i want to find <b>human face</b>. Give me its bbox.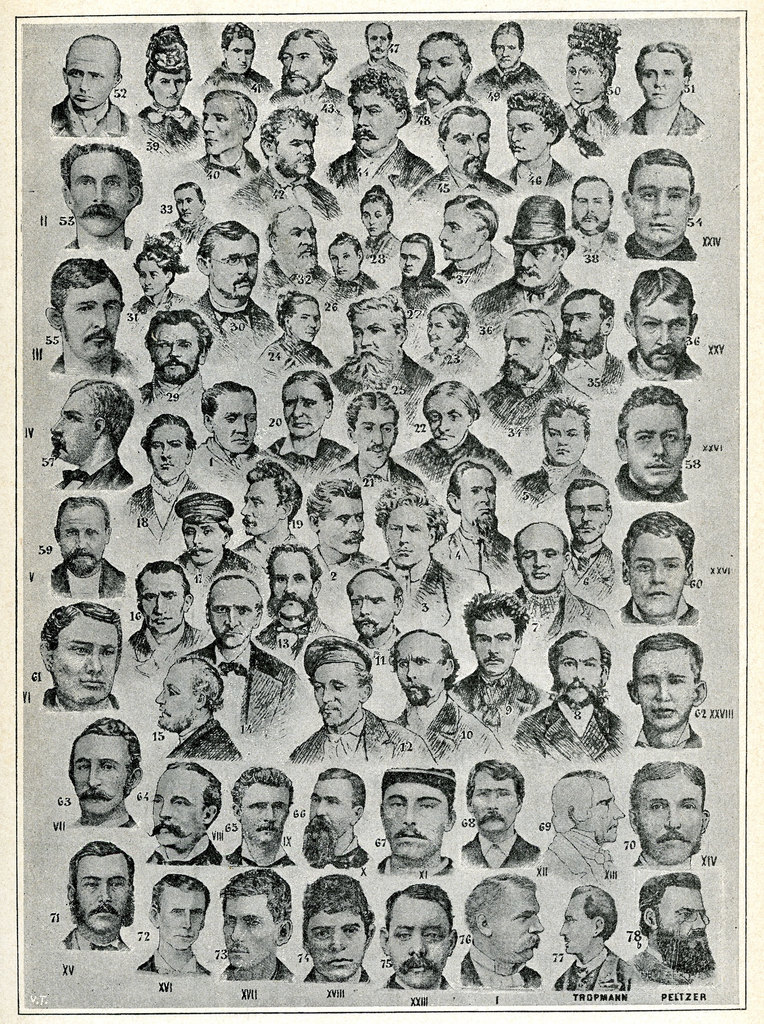
{"x1": 514, "y1": 243, "x2": 556, "y2": 287}.
